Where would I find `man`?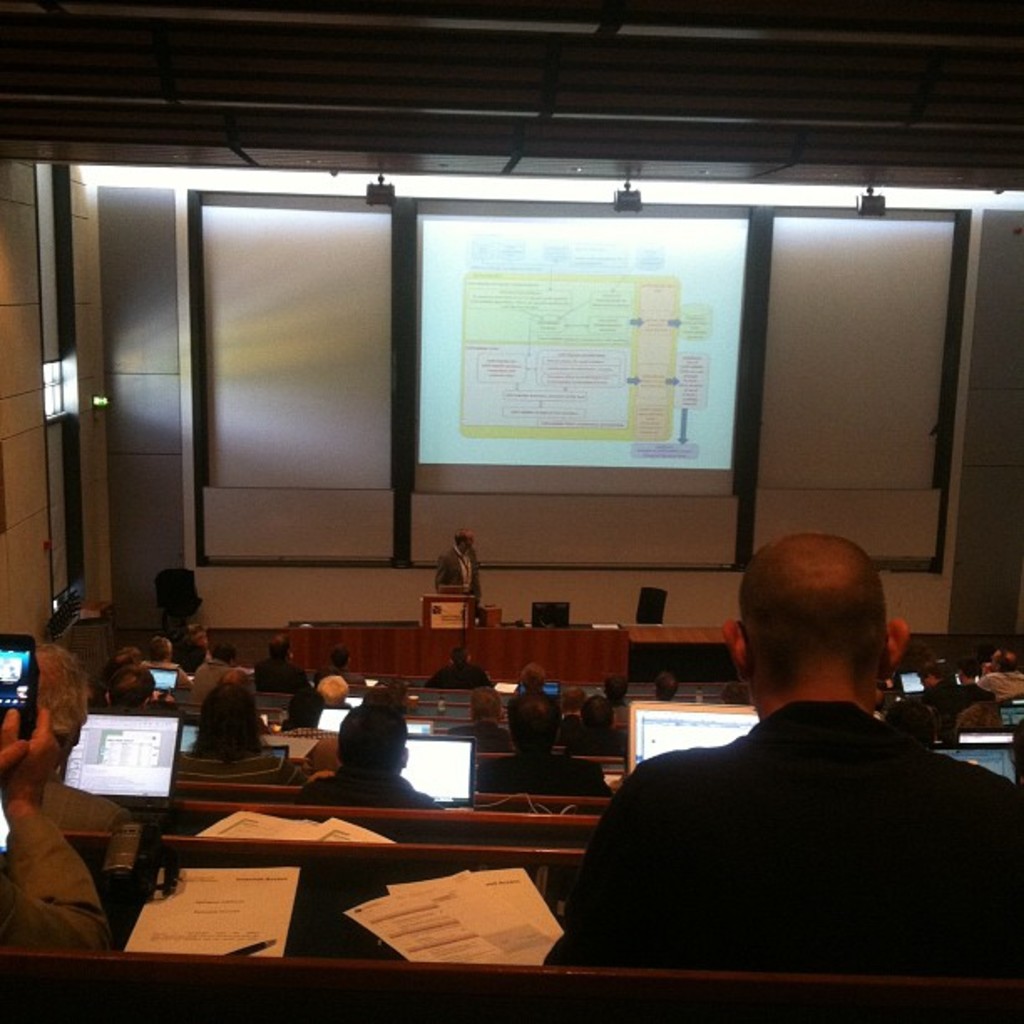
At [105,668,151,713].
